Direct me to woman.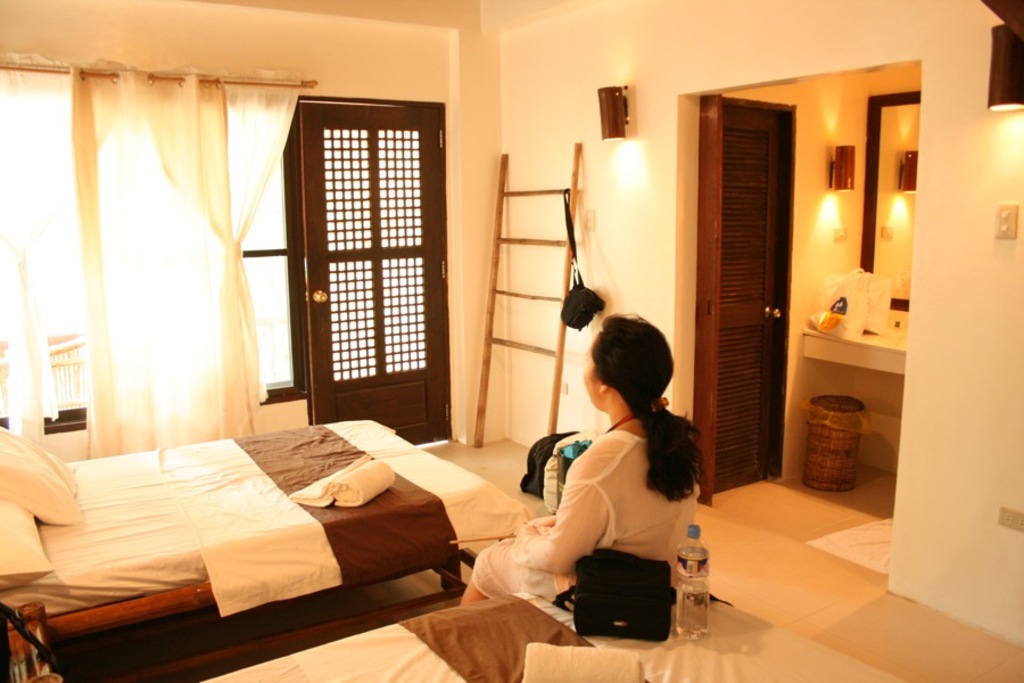
Direction: region(517, 303, 720, 641).
